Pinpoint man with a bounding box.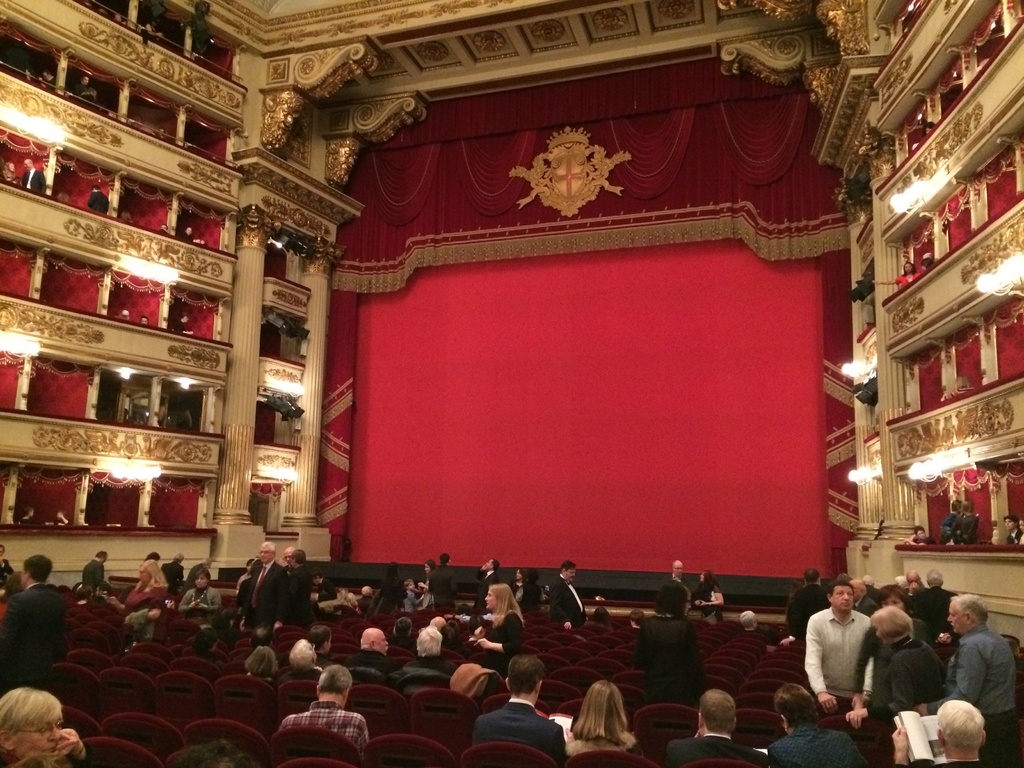
[924, 595, 1019, 766].
